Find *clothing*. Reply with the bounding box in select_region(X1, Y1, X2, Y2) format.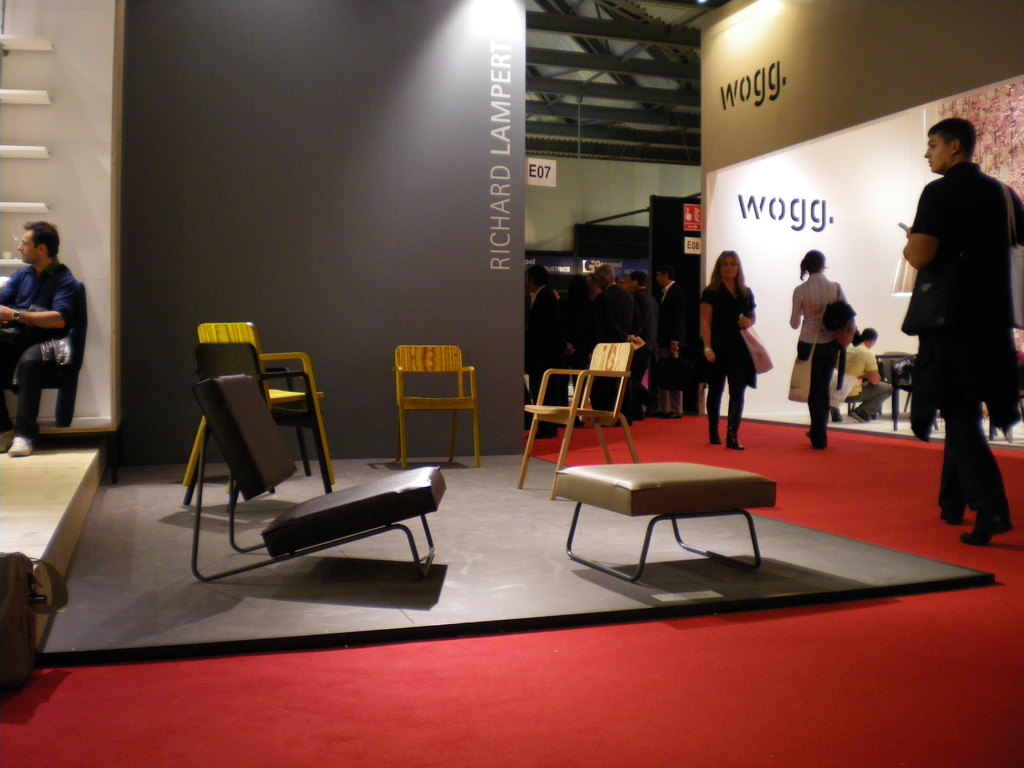
select_region(904, 160, 1023, 531).
